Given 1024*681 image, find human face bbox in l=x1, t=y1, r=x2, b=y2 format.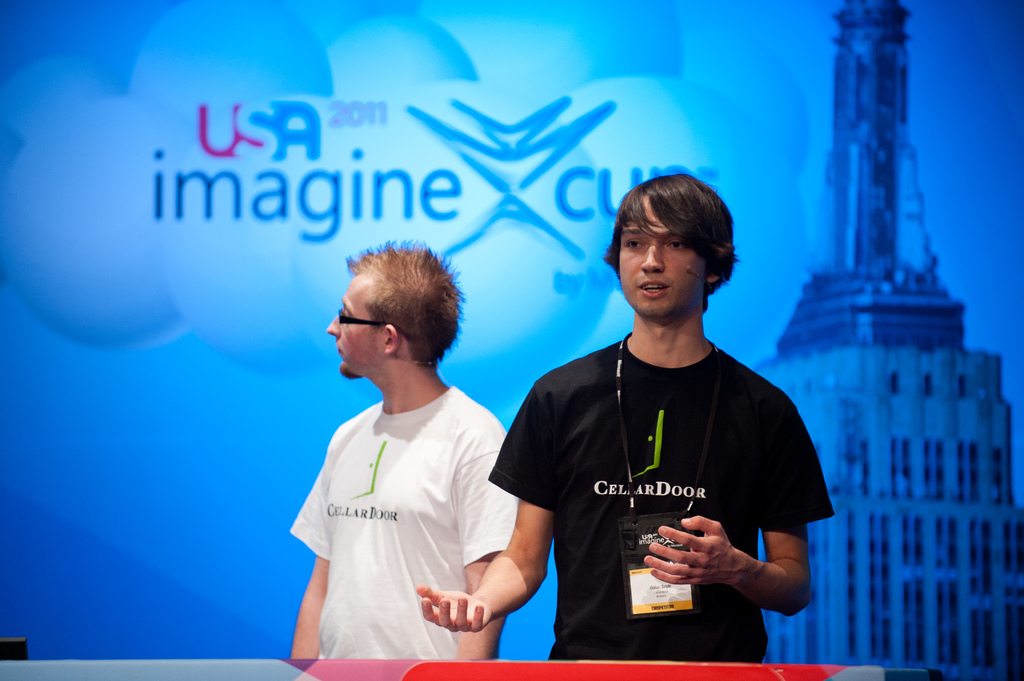
l=618, t=195, r=706, b=312.
